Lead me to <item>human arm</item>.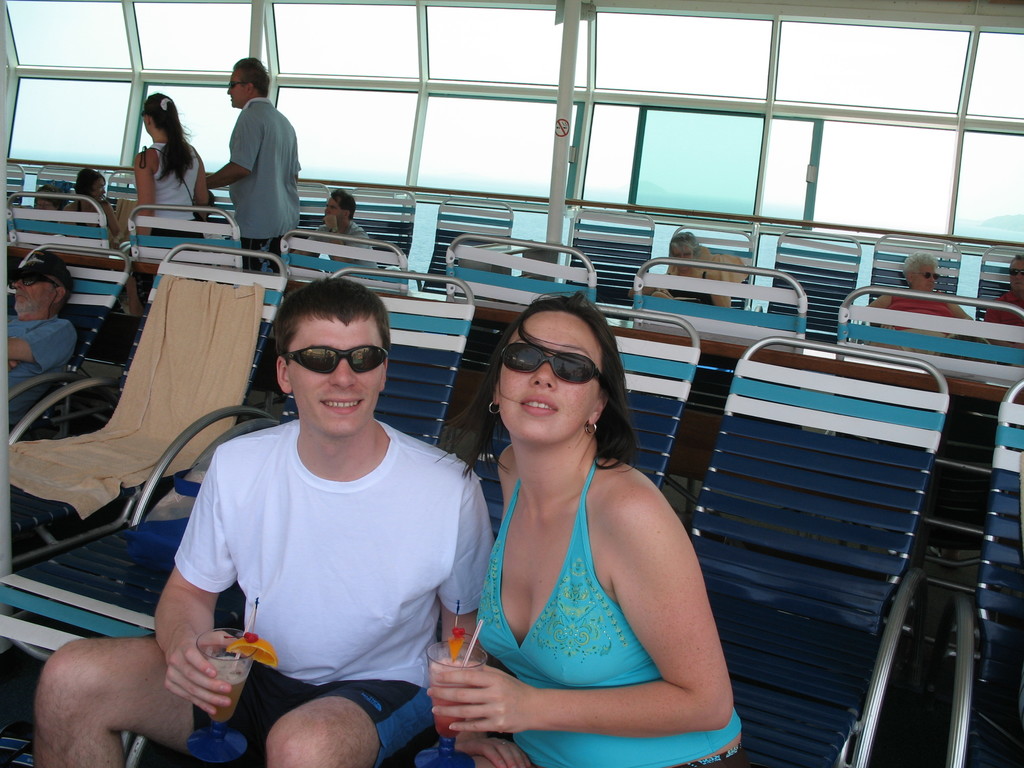
Lead to region(205, 106, 263, 200).
